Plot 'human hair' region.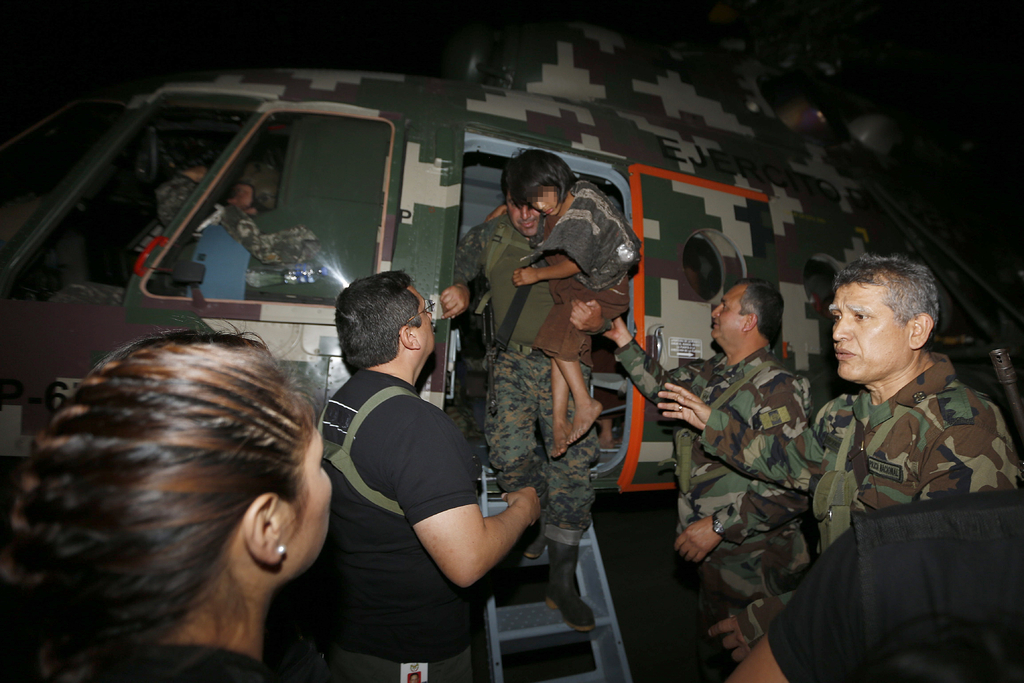
Plotted at 831,251,938,343.
